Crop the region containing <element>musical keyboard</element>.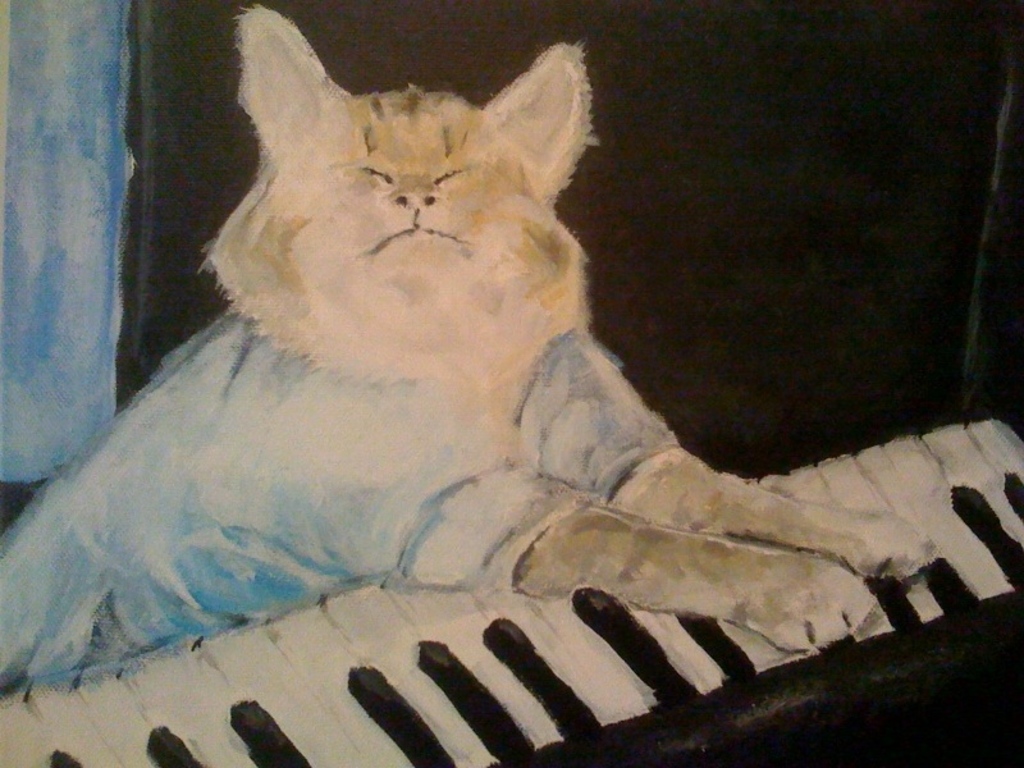
Crop region: [127, 516, 946, 755].
